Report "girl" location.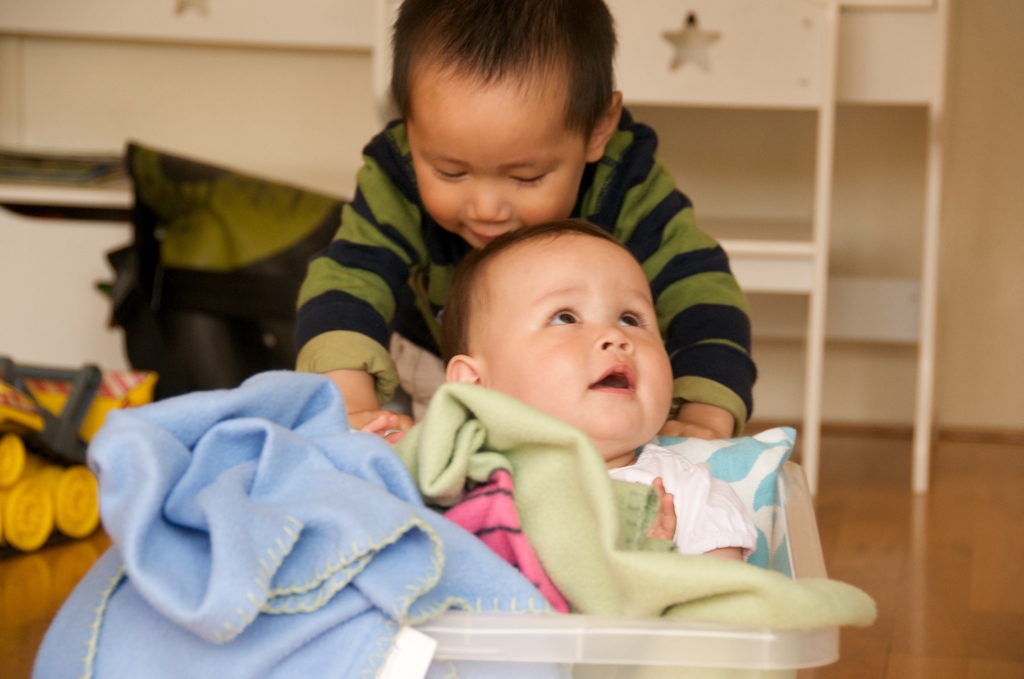
Report: 442, 222, 755, 560.
